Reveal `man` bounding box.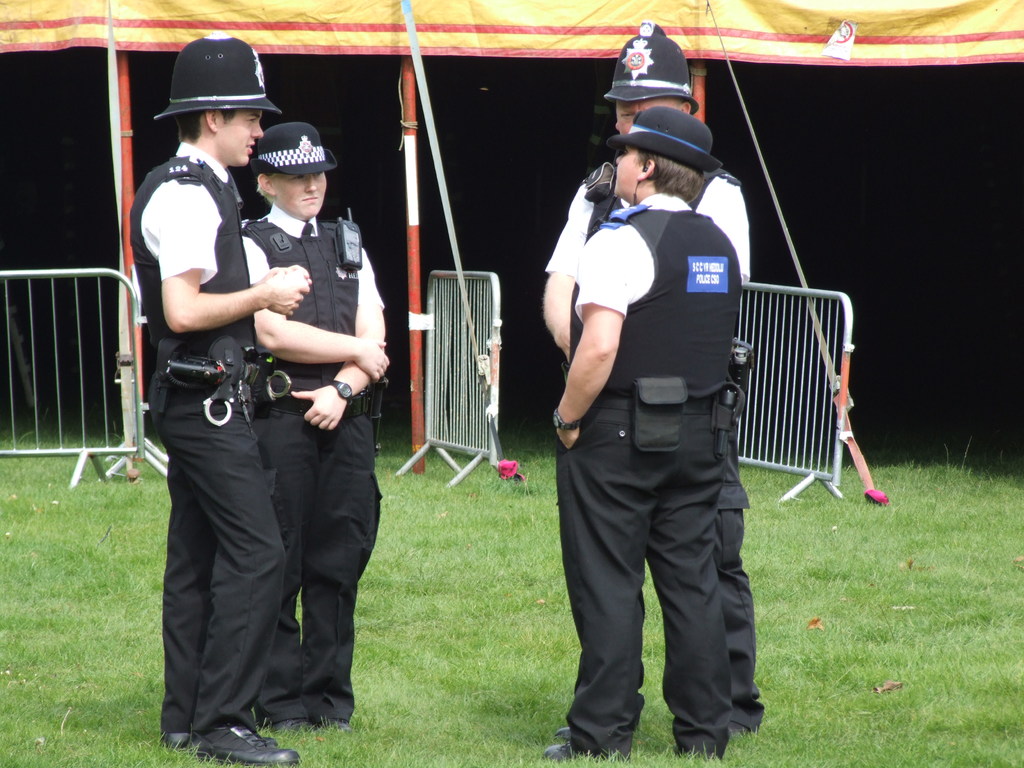
Revealed: locate(540, 16, 761, 753).
